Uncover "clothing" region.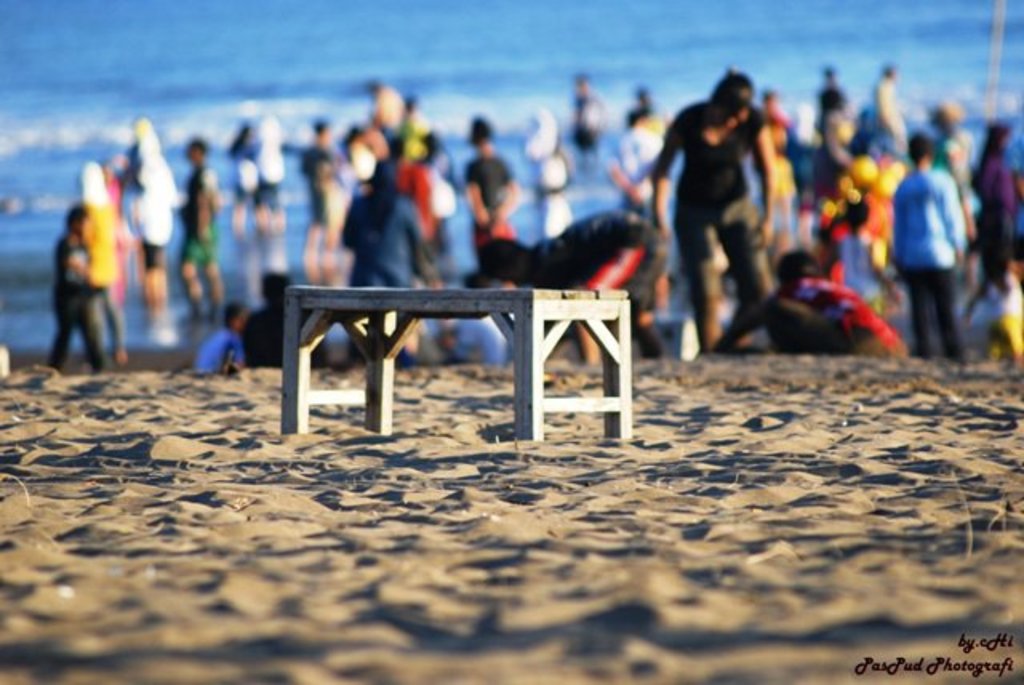
Uncovered: left=50, top=232, right=107, bottom=357.
